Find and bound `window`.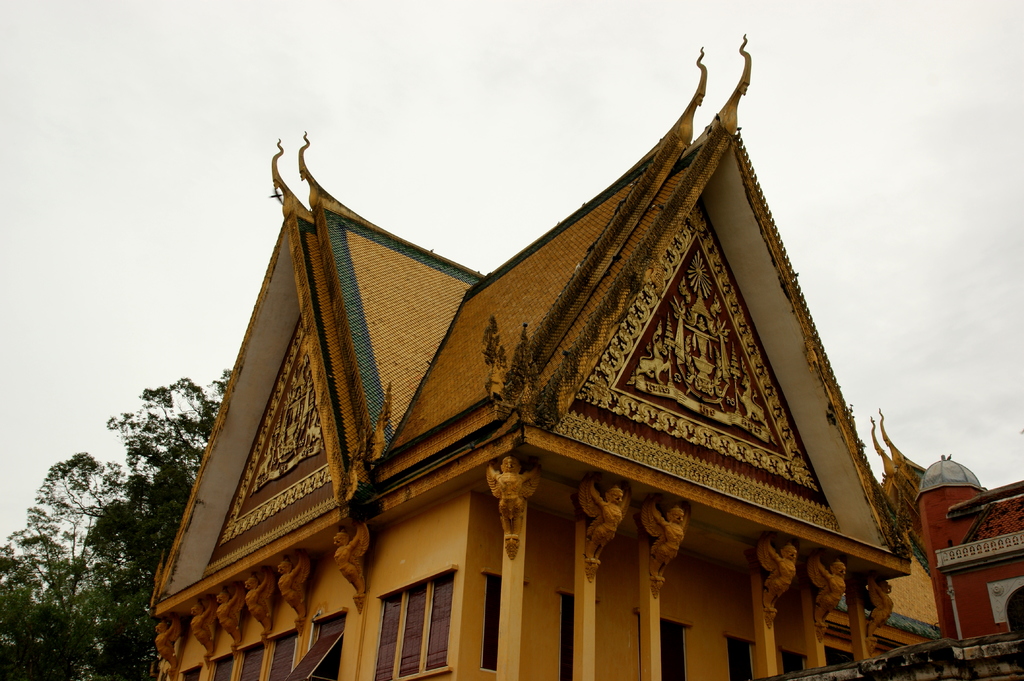
Bound: (x1=771, y1=641, x2=812, y2=677).
